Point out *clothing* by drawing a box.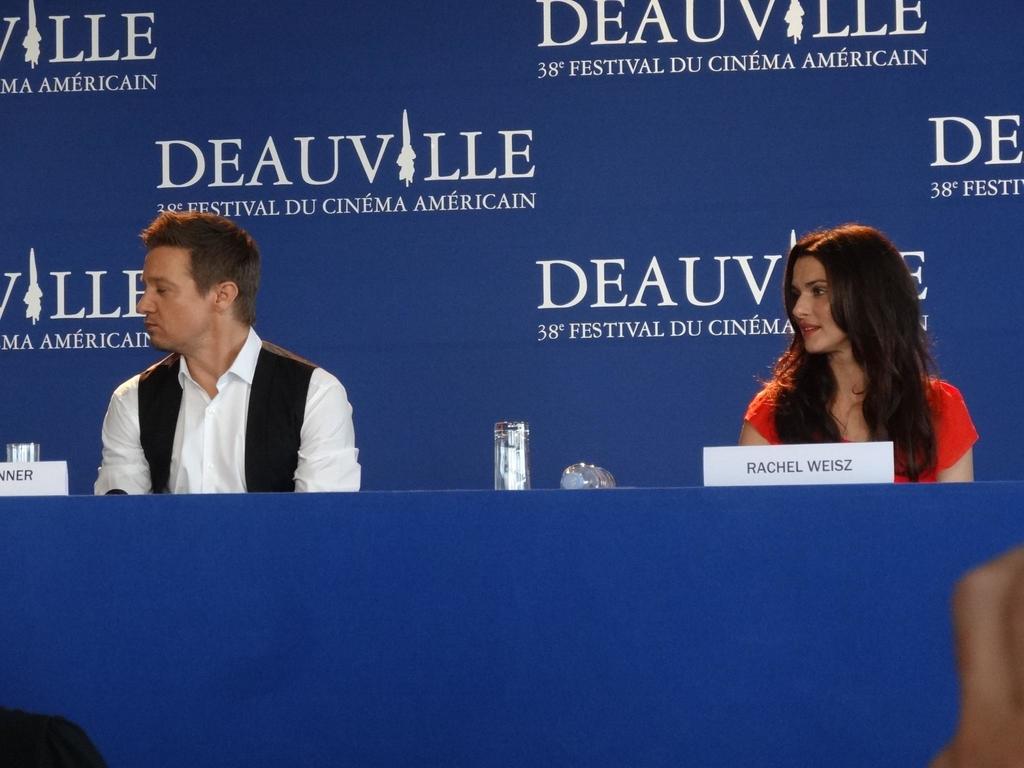
(left=95, top=327, right=361, bottom=497).
